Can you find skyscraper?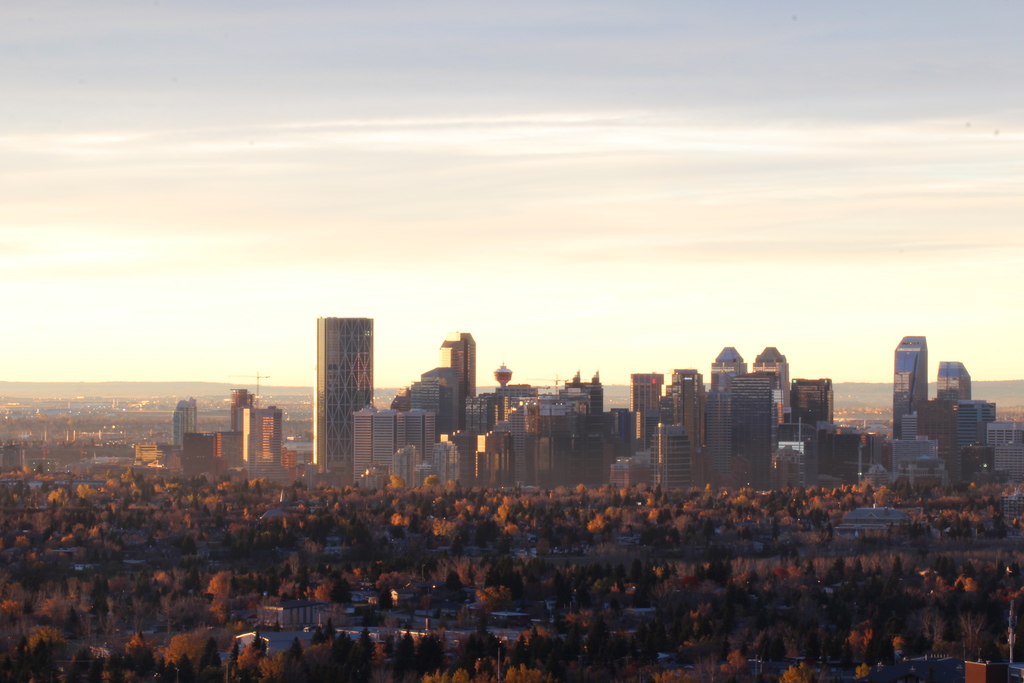
Yes, bounding box: bbox=(230, 384, 253, 429).
